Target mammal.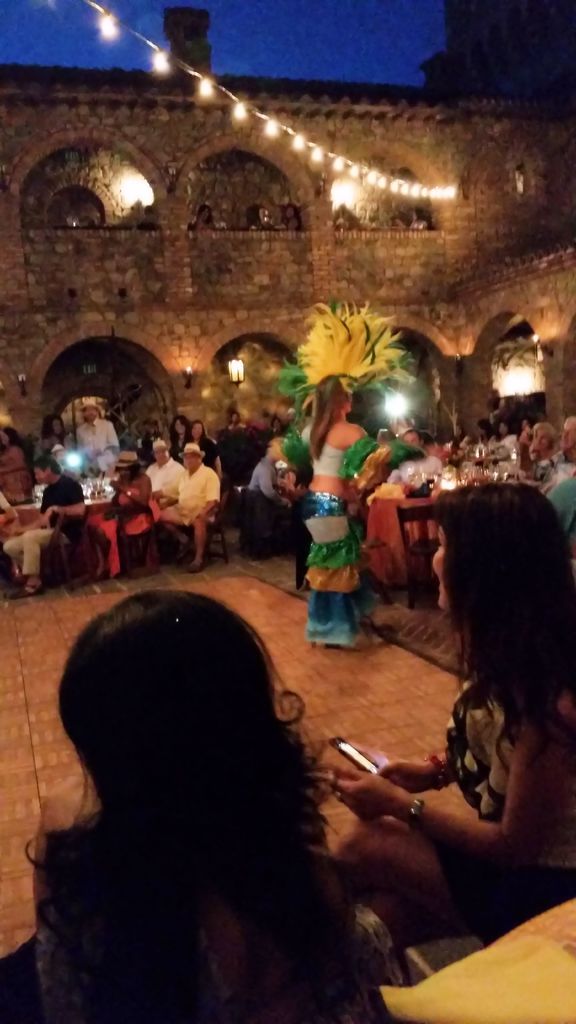
Target region: 22 495 403 1021.
